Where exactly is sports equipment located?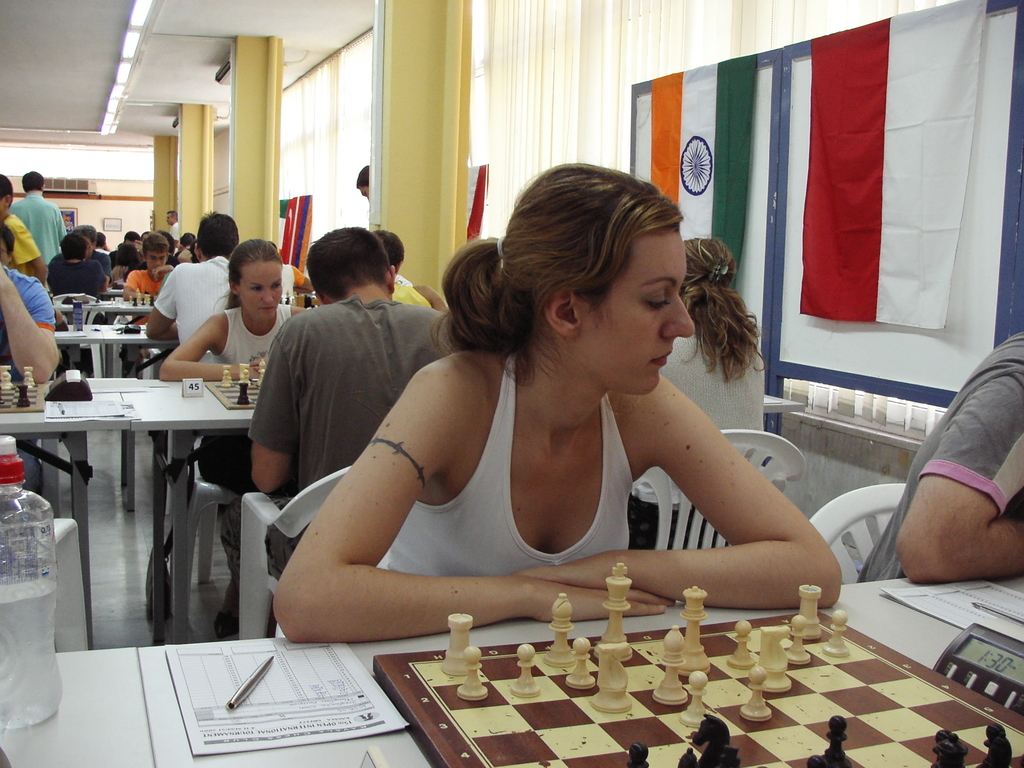
Its bounding box is 207:360:269:408.
